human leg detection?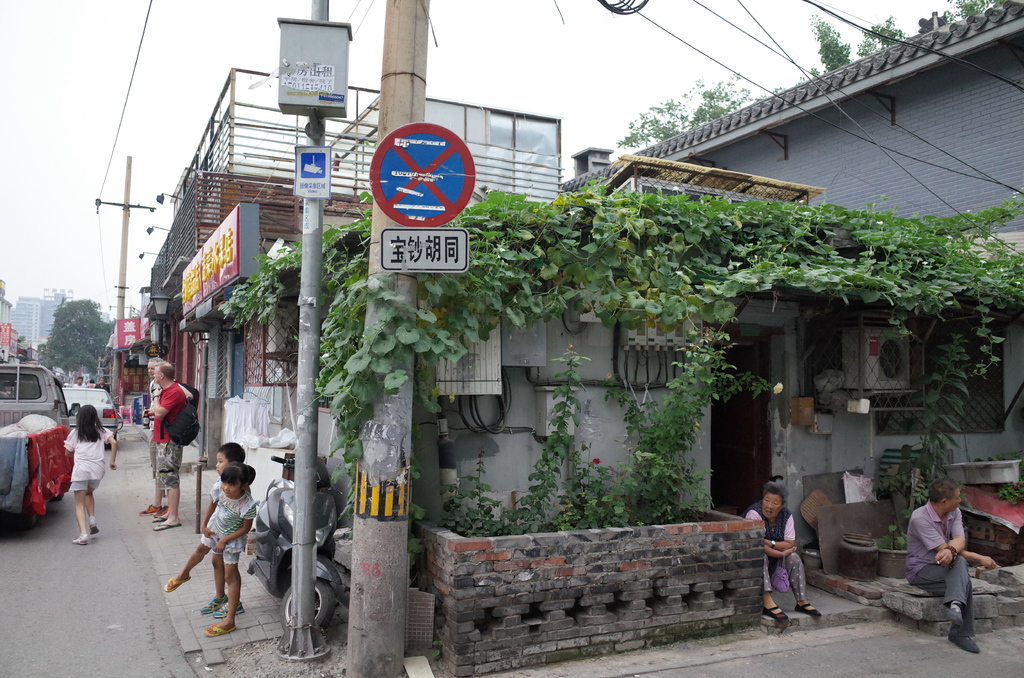
crop(212, 553, 225, 613)
